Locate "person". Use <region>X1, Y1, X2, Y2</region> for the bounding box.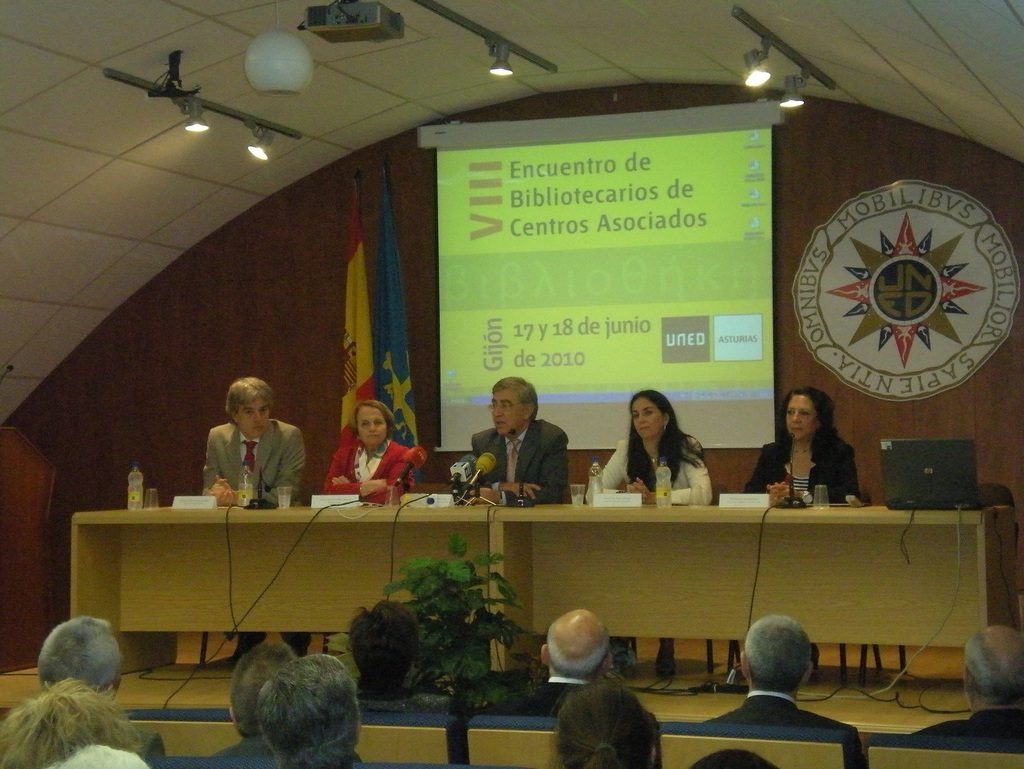
<region>493, 597, 622, 715</region>.
